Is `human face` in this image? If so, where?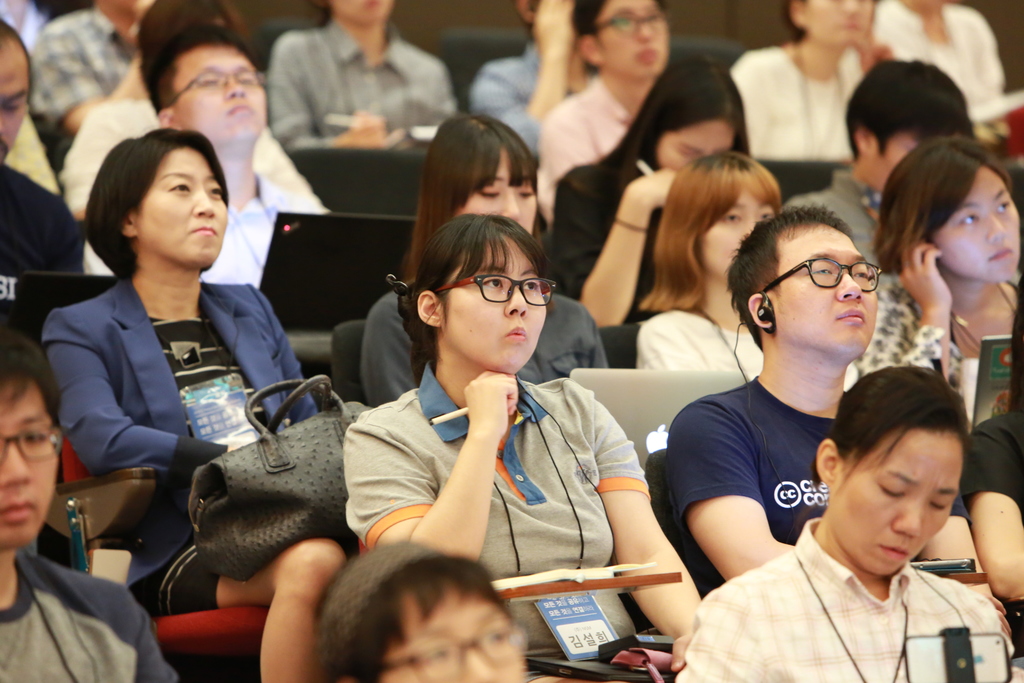
Yes, at crop(696, 188, 776, 268).
